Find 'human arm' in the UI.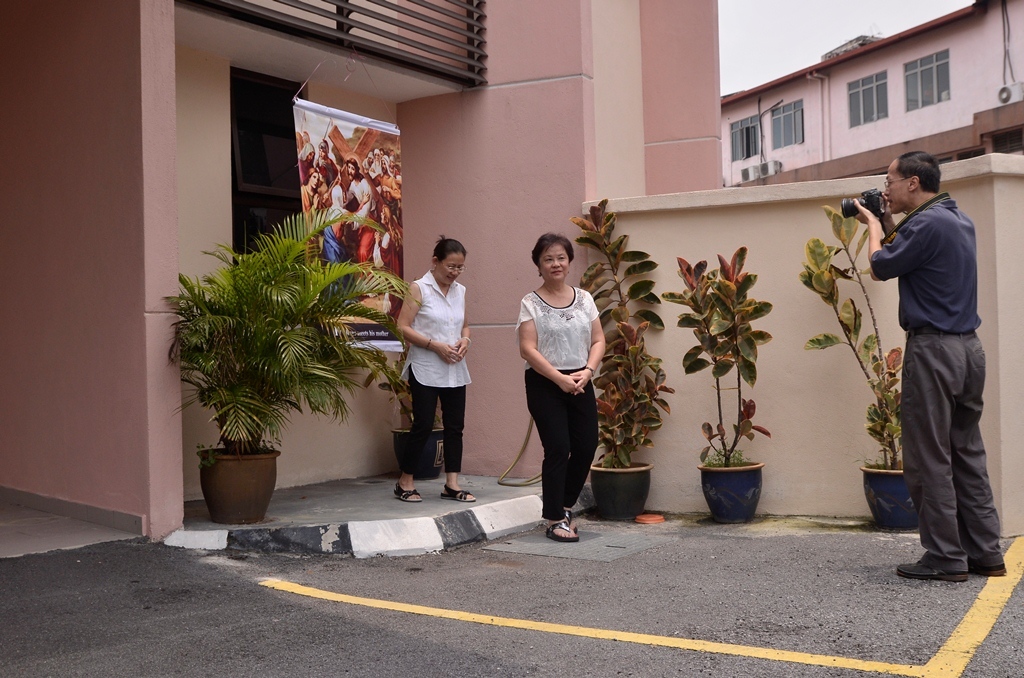
UI element at box=[456, 300, 472, 360].
